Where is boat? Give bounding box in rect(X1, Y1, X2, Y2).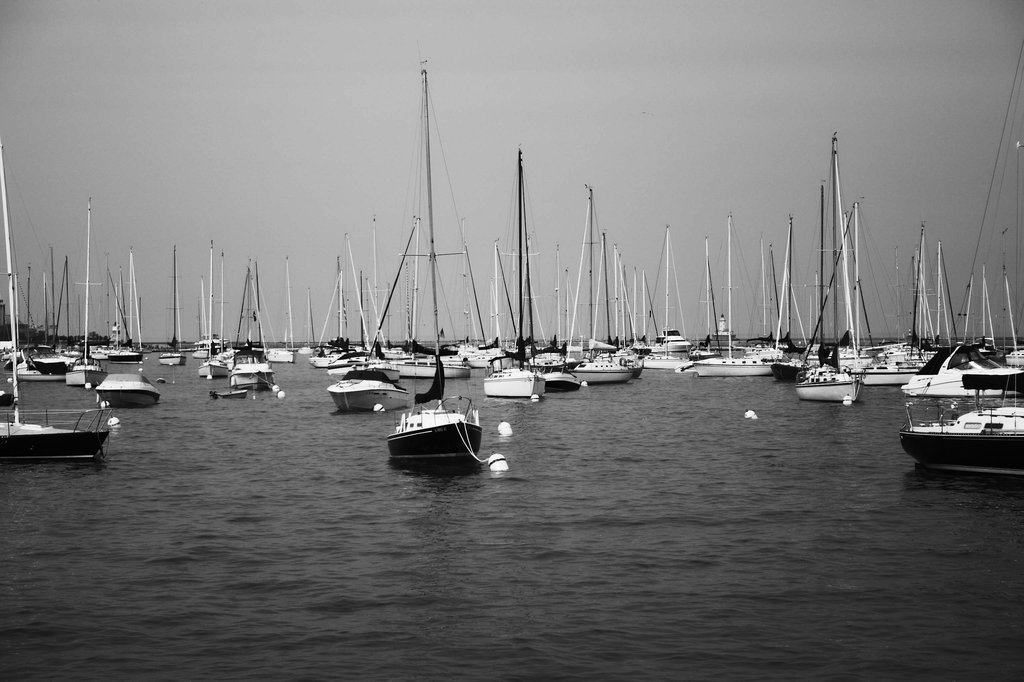
rect(0, 148, 111, 464).
